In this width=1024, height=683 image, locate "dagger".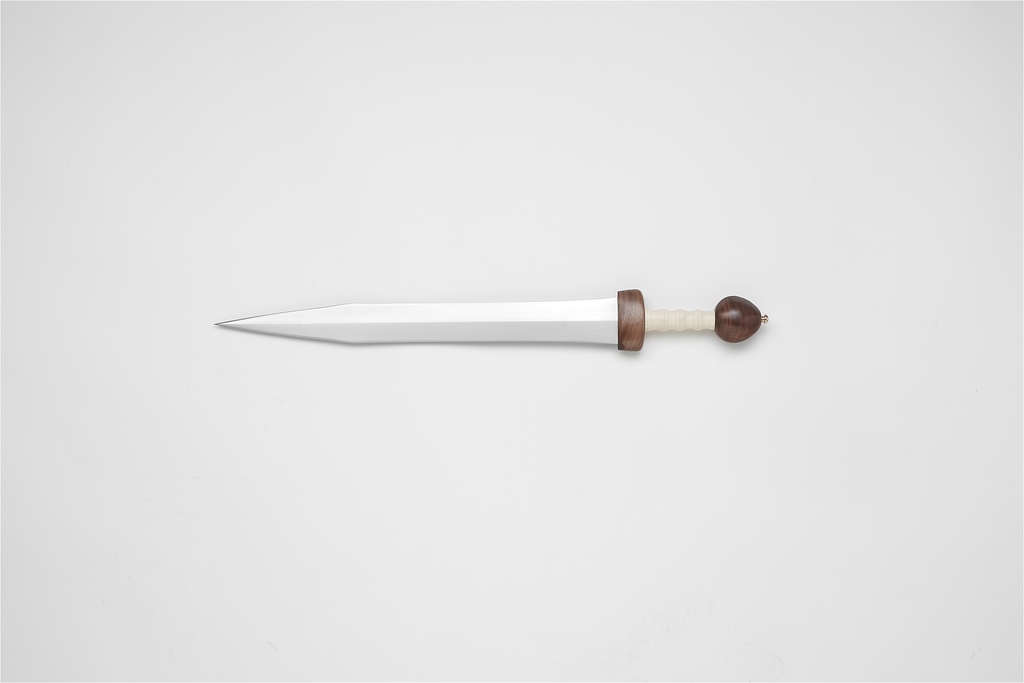
Bounding box: <bbox>213, 291, 769, 354</bbox>.
